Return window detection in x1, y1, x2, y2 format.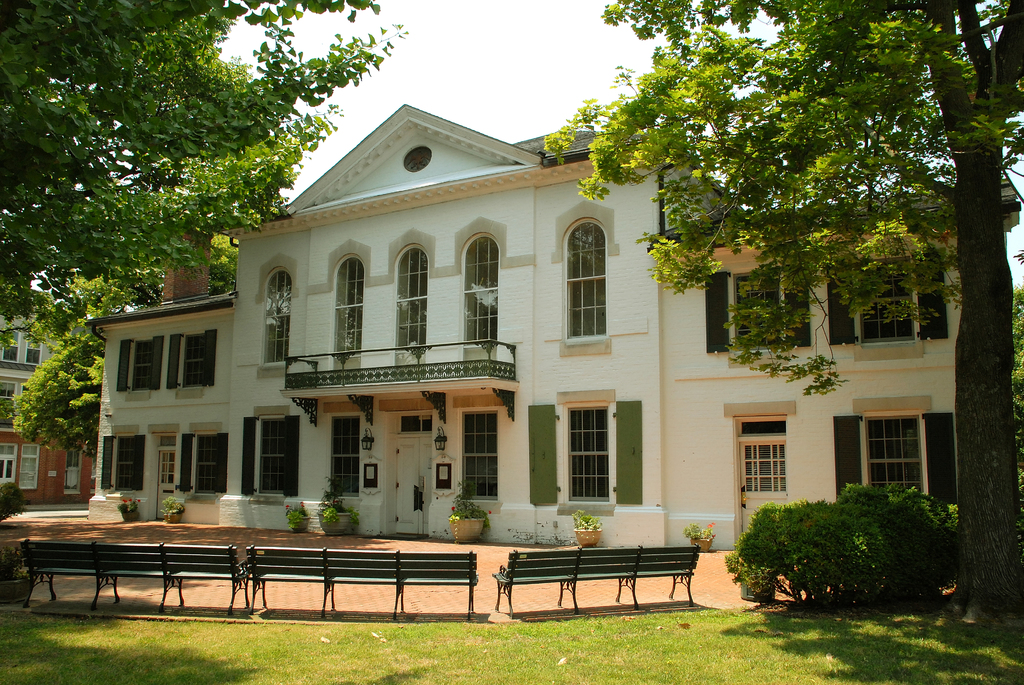
850, 413, 932, 498.
